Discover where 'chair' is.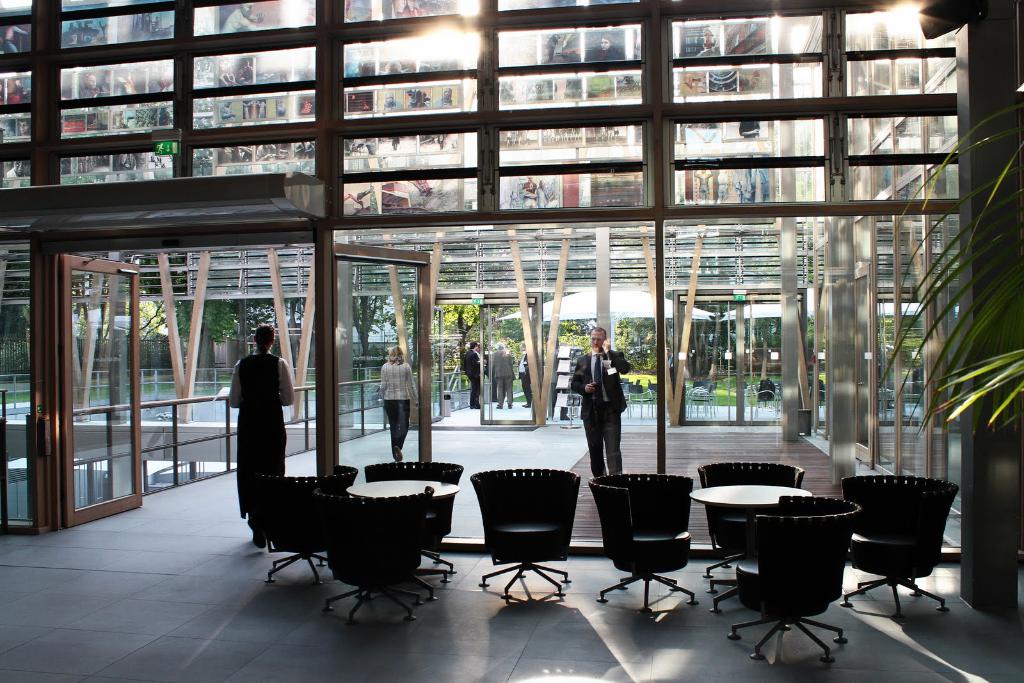
Discovered at [808, 379, 828, 413].
